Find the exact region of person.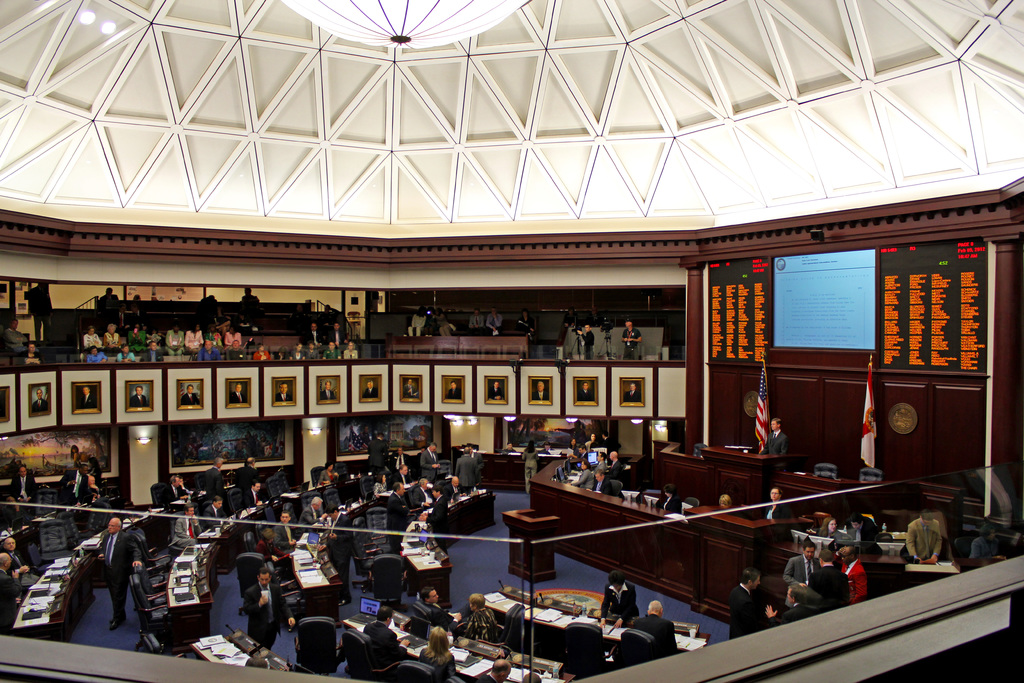
Exact region: {"x1": 99, "y1": 514, "x2": 138, "y2": 628}.
